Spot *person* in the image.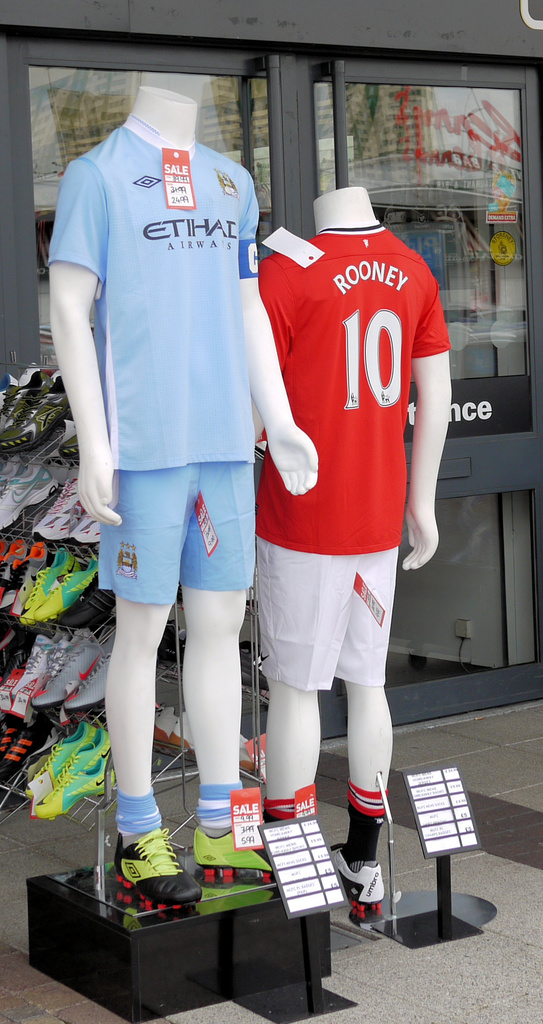
*person* found at left=46, top=83, right=321, bottom=916.
